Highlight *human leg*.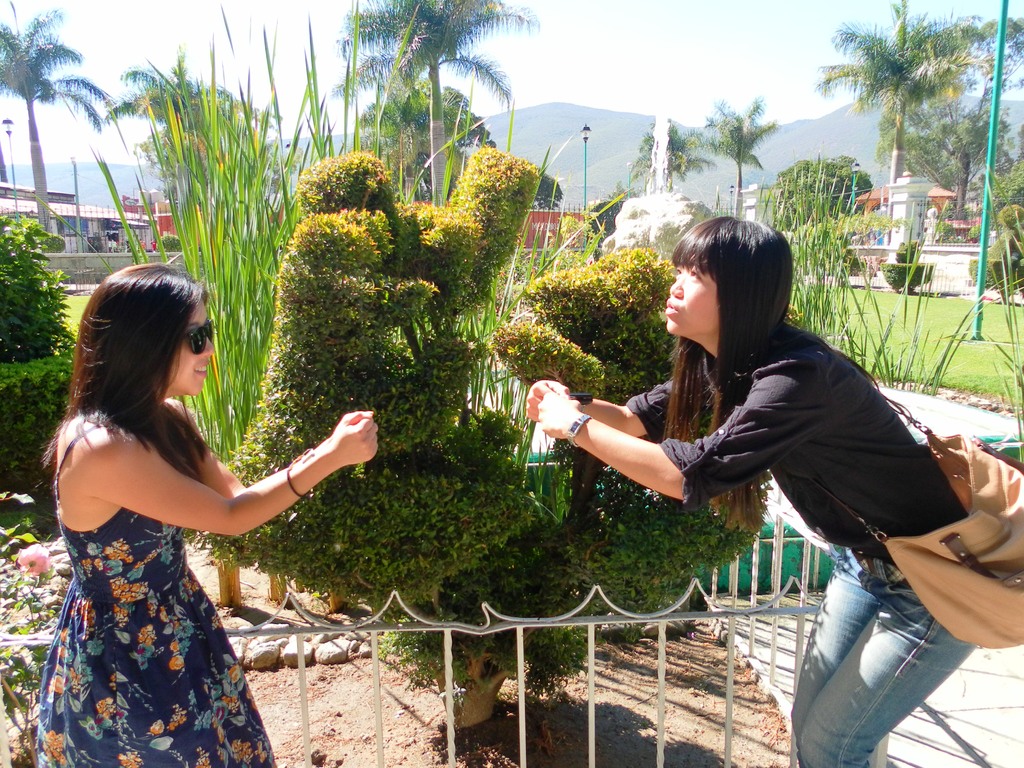
Highlighted region: x1=794, y1=595, x2=981, y2=767.
